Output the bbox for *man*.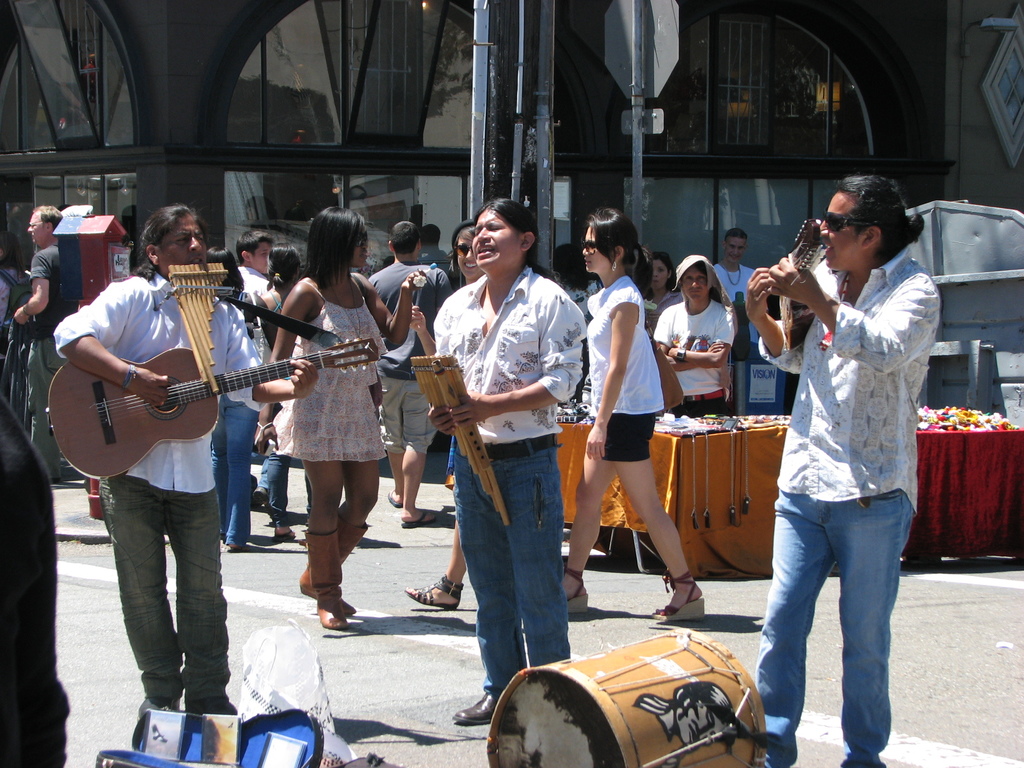
[x1=709, y1=232, x2=756, y2=292].
